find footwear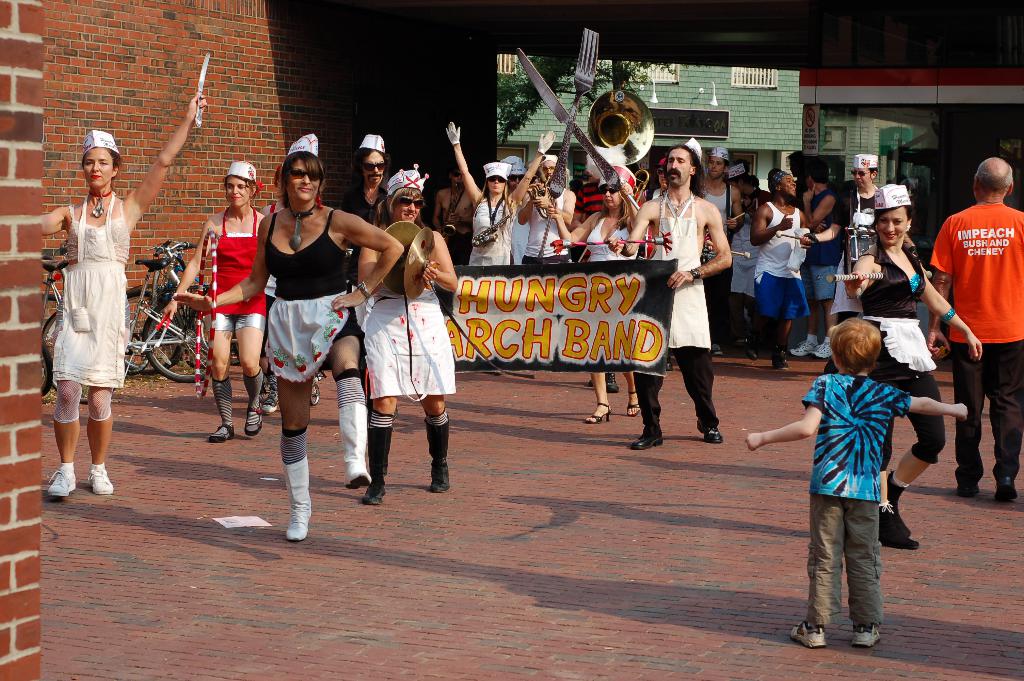
box=[620, 384, 640, 409]
